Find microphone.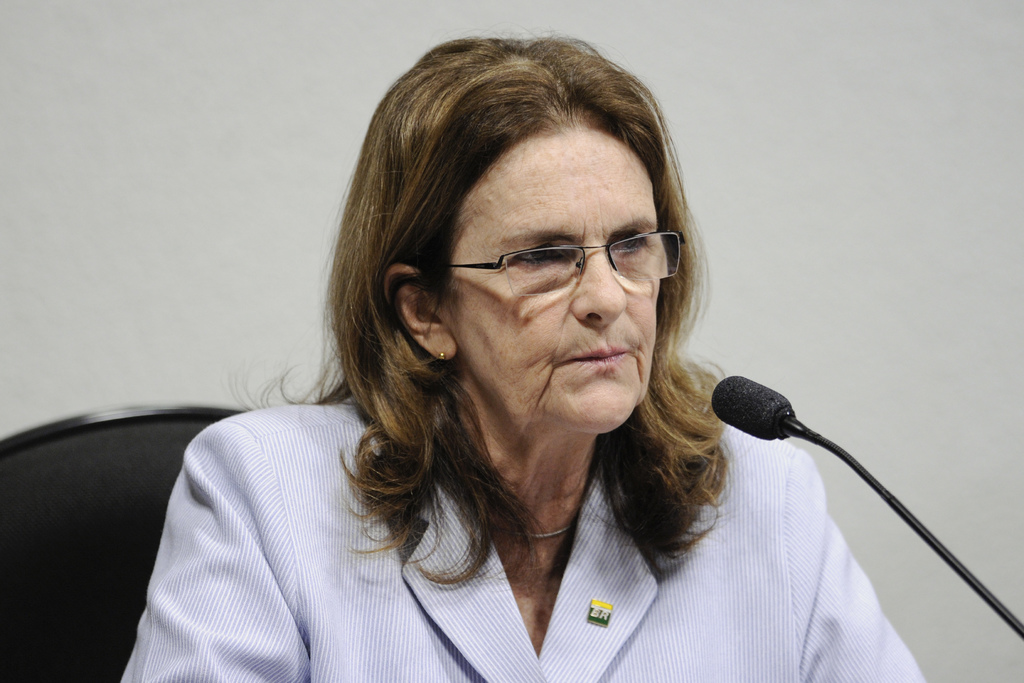
crop(707, 372, 799, 445).
